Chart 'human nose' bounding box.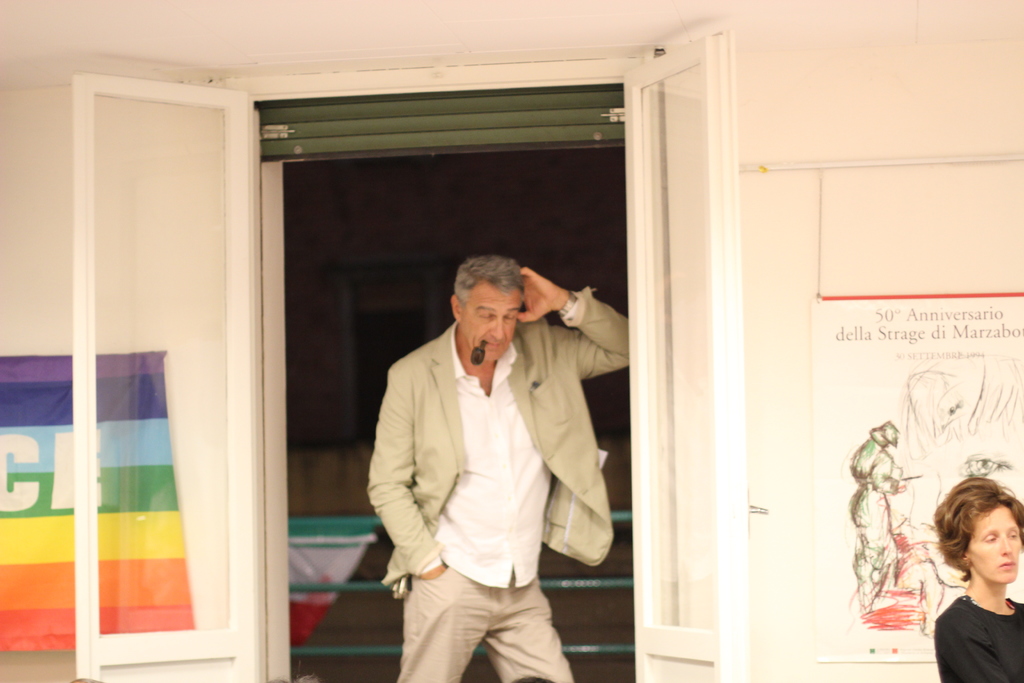
Charted: x1=998, y1=532, x2=1011, y2=559.
